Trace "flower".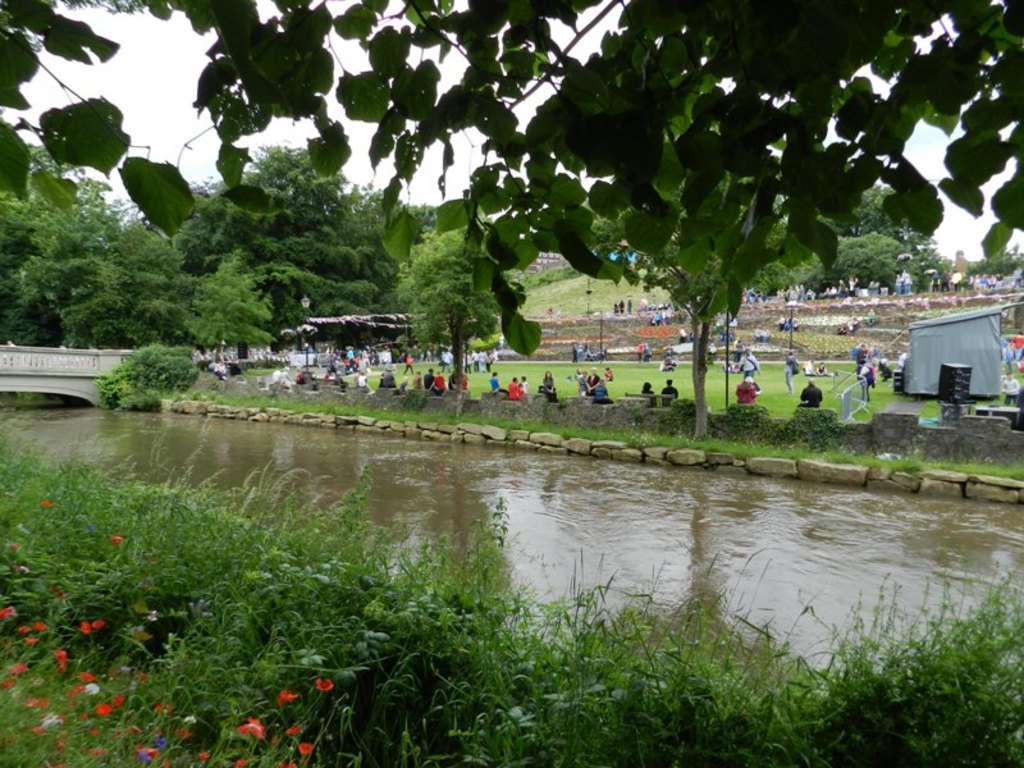
Traced to crop(45, 497, 50, 502).
